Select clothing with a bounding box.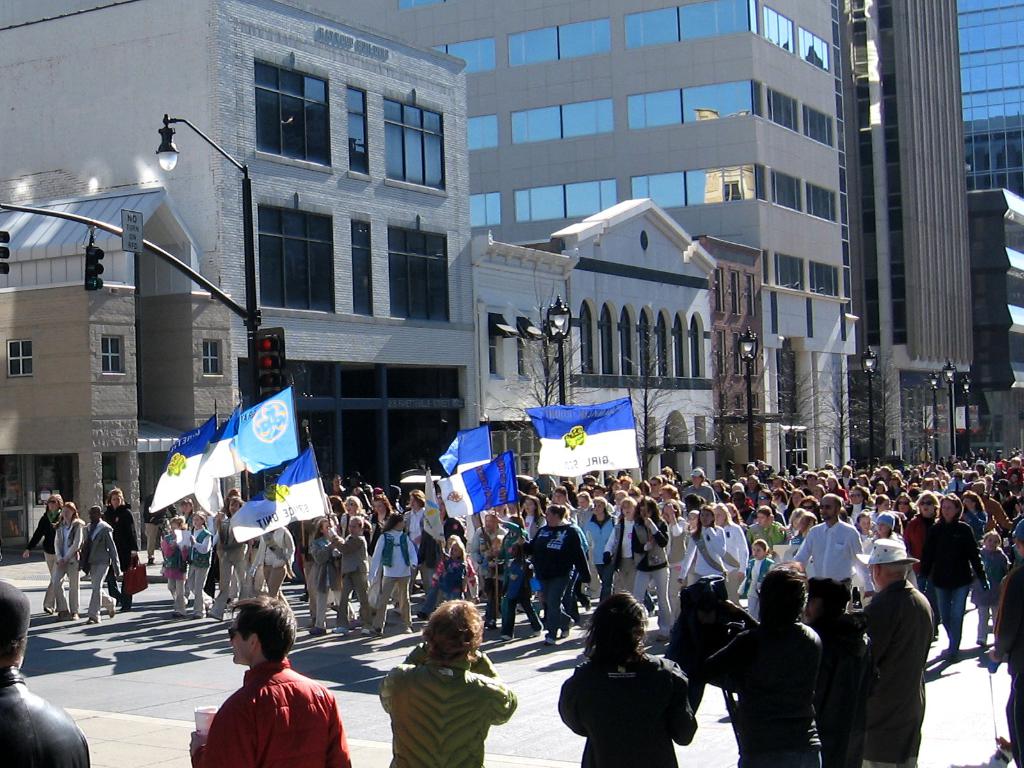
(x1=563, y1=653, x2=698, y2=762).
